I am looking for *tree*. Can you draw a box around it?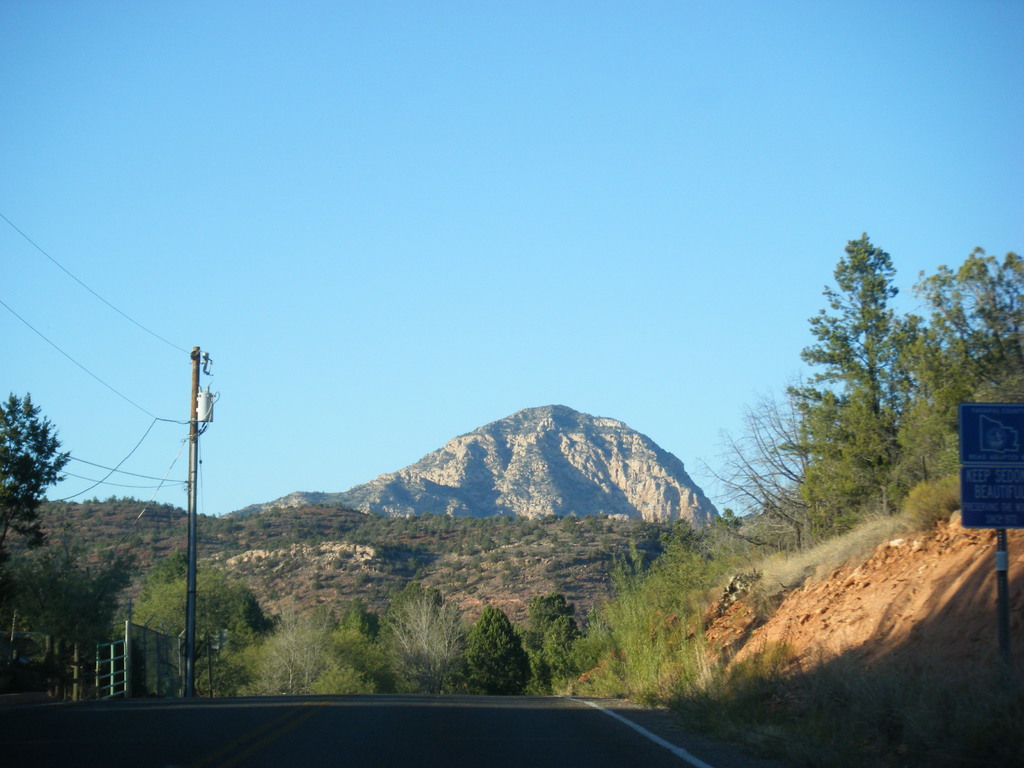
Sure, the bounding box is box=[0, 385, 71, 610].
